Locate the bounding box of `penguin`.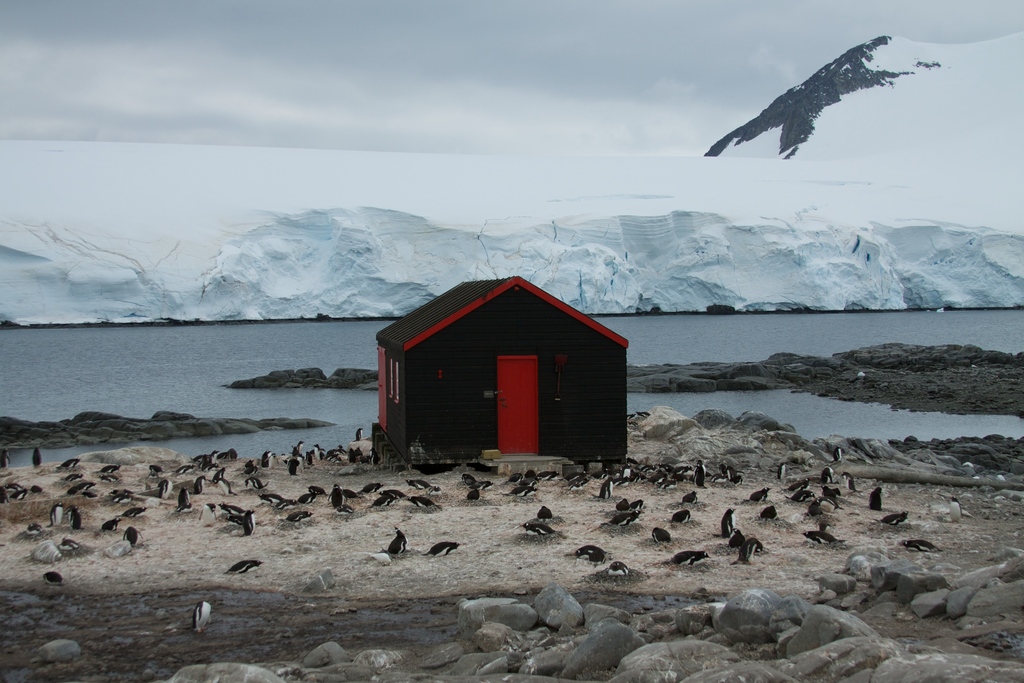
Bounding box: box=[668, 547, 707, 570].
